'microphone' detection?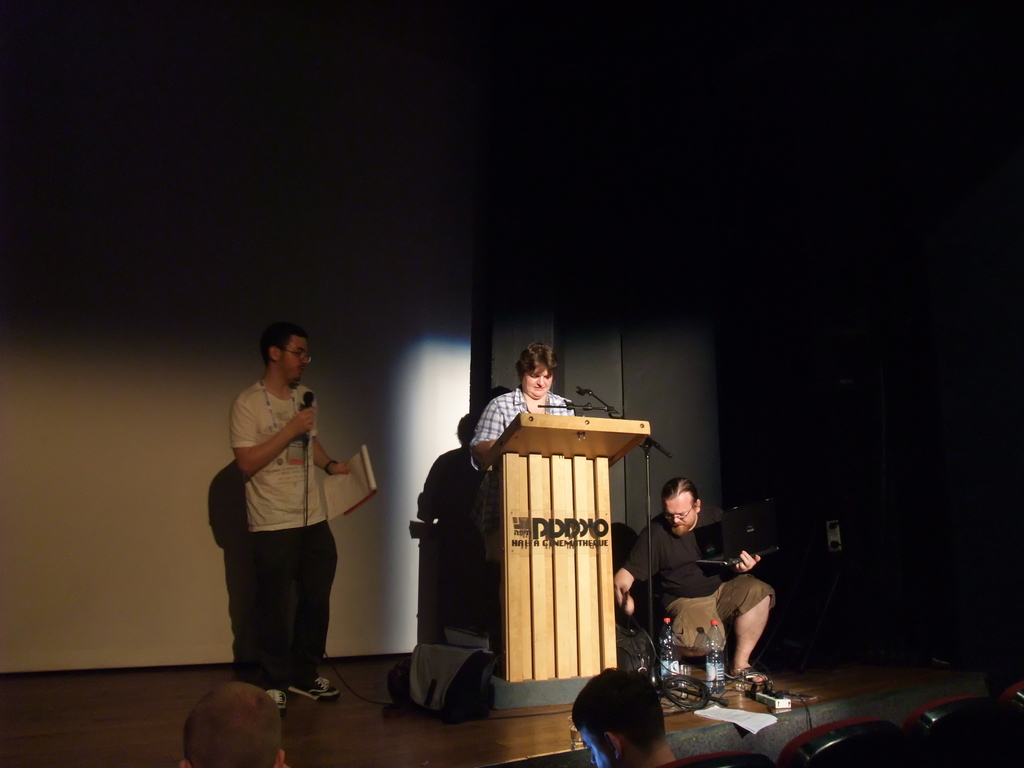
<region>568, 378, 604, 408</region>
